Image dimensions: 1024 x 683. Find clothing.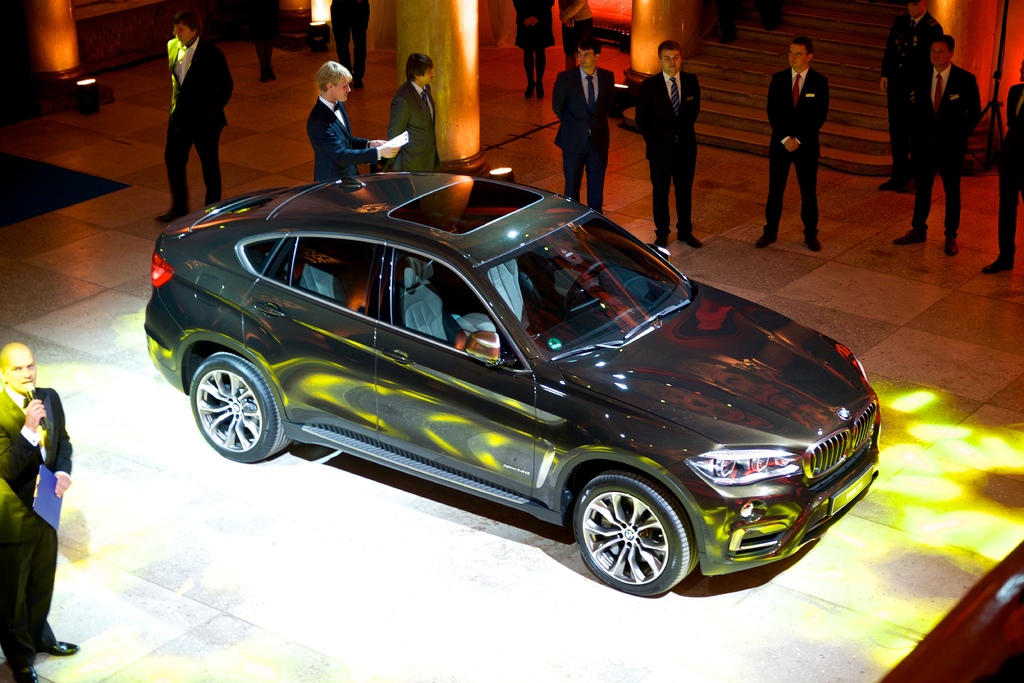
box=[303, 97, 383, 178].
